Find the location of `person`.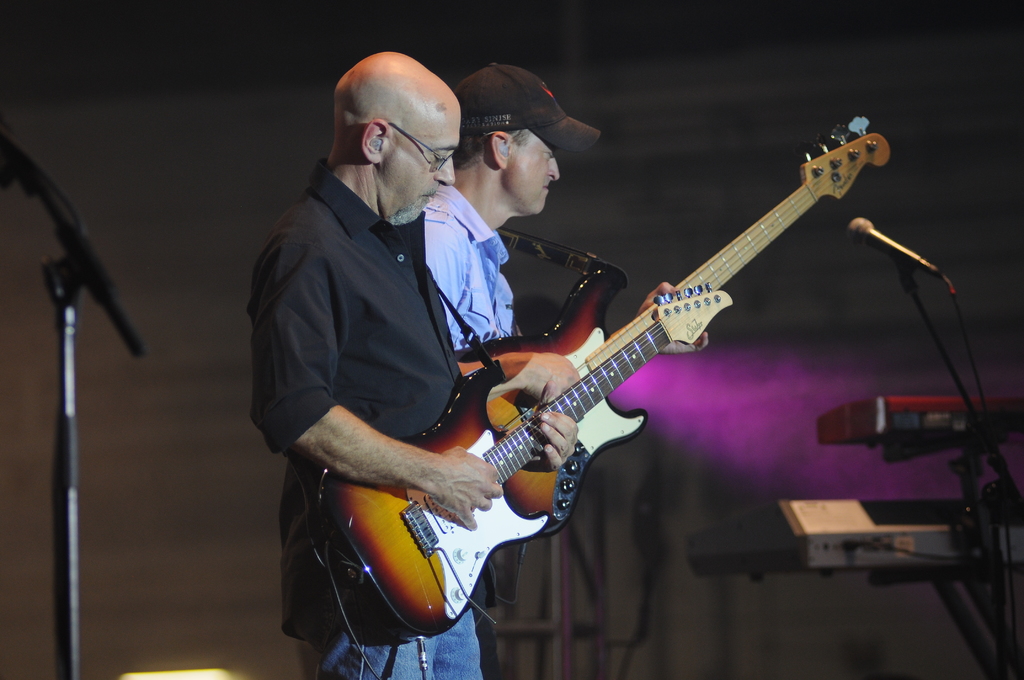
Location: [x1=243, y1=49, x2=712, y2=679].
